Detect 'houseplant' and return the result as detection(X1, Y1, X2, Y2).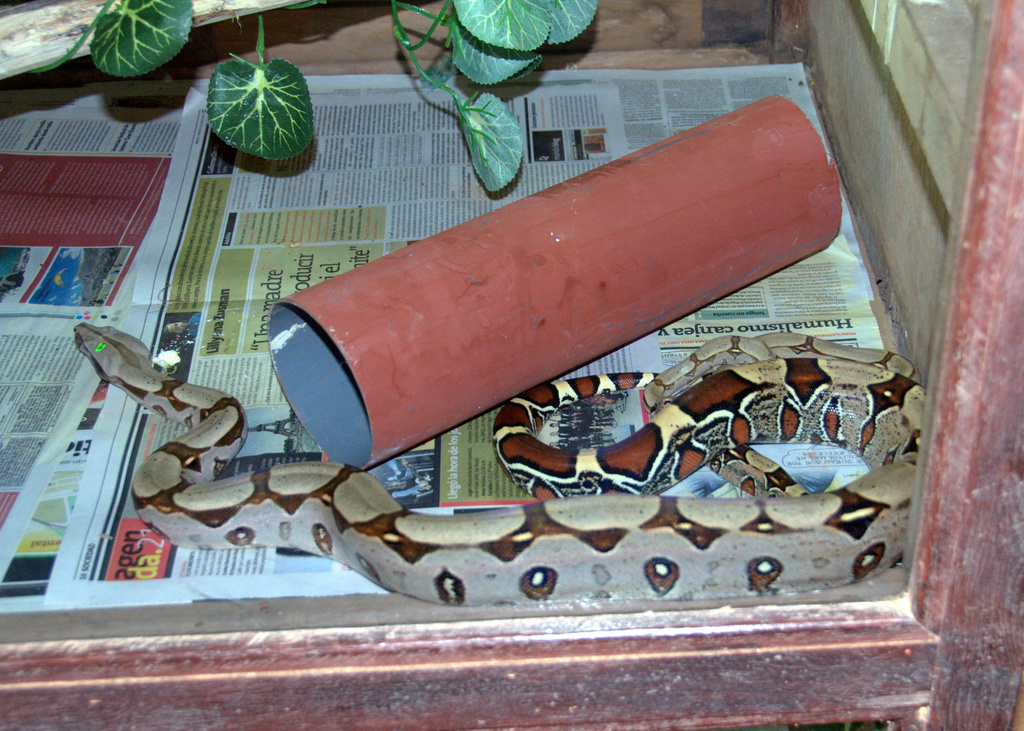
detection(31, 0, 596, 193).
